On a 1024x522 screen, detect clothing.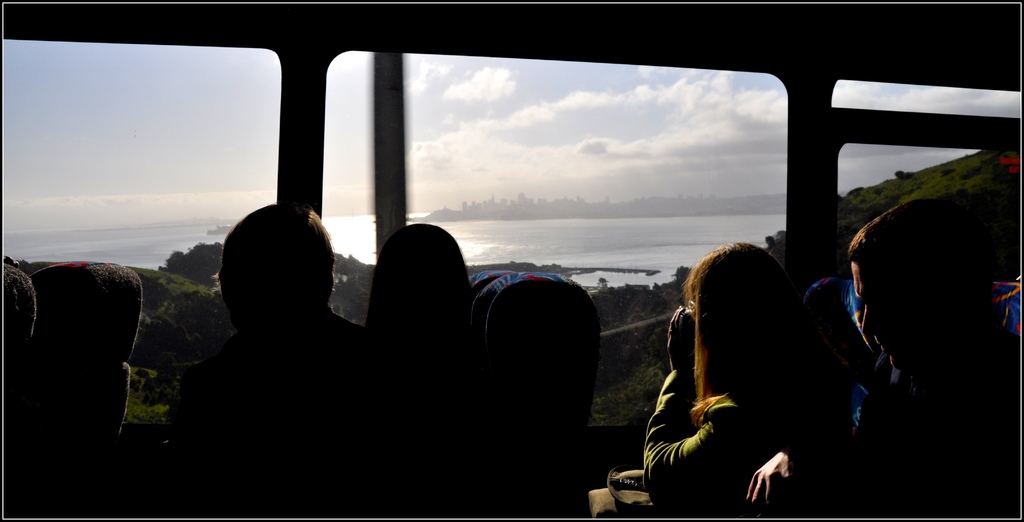
(643,367,786,521).
